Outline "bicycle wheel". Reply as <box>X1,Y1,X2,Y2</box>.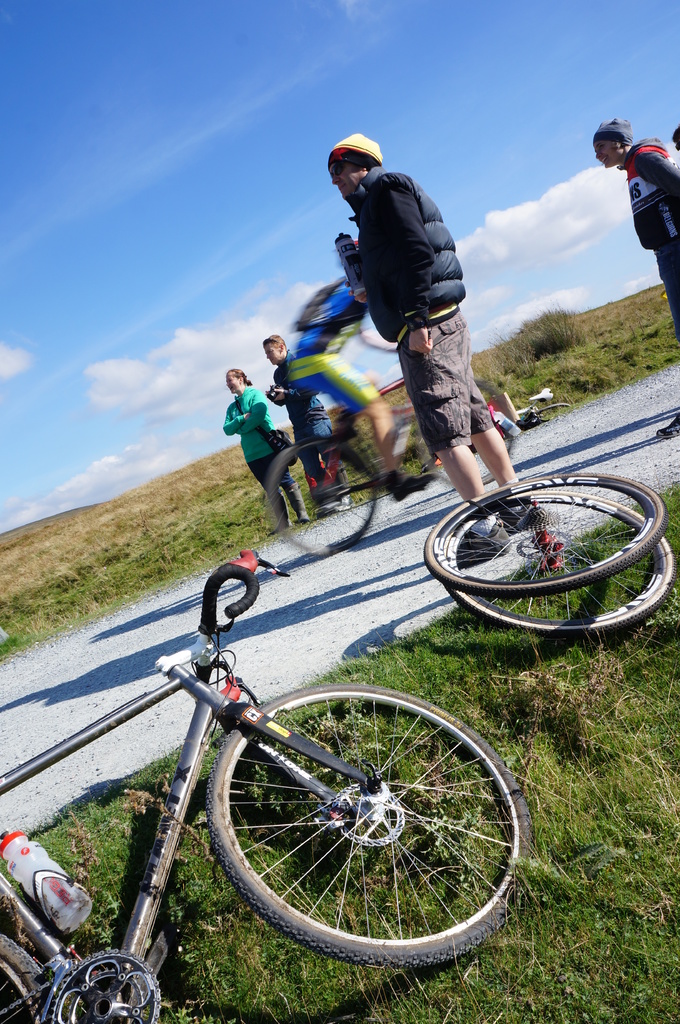
<box>537,402,573,428</box>.
